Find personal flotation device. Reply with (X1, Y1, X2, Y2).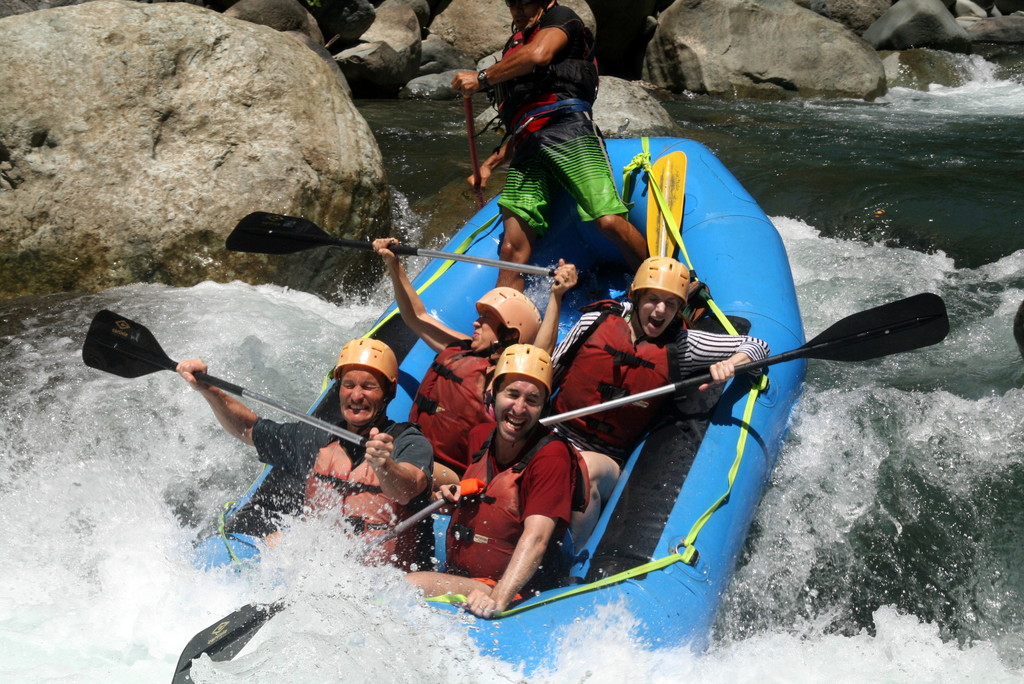
(408, 340, 499, 474).
